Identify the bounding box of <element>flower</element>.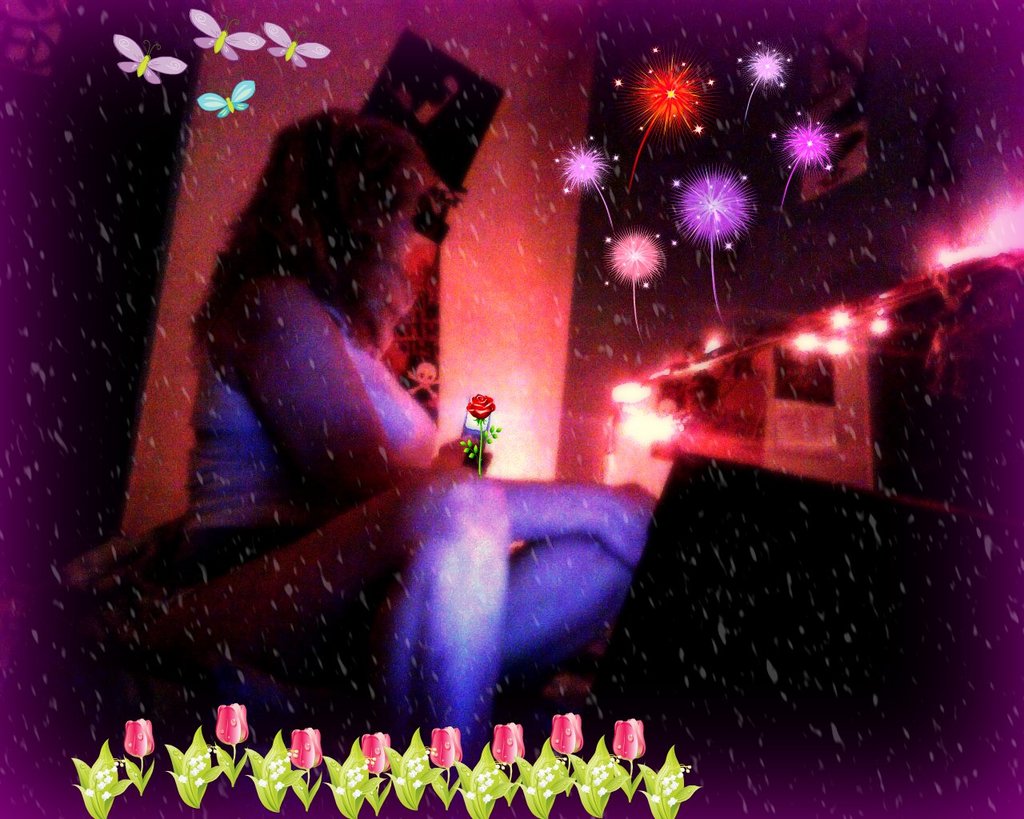
select_region(538, 788, 554, 799).
